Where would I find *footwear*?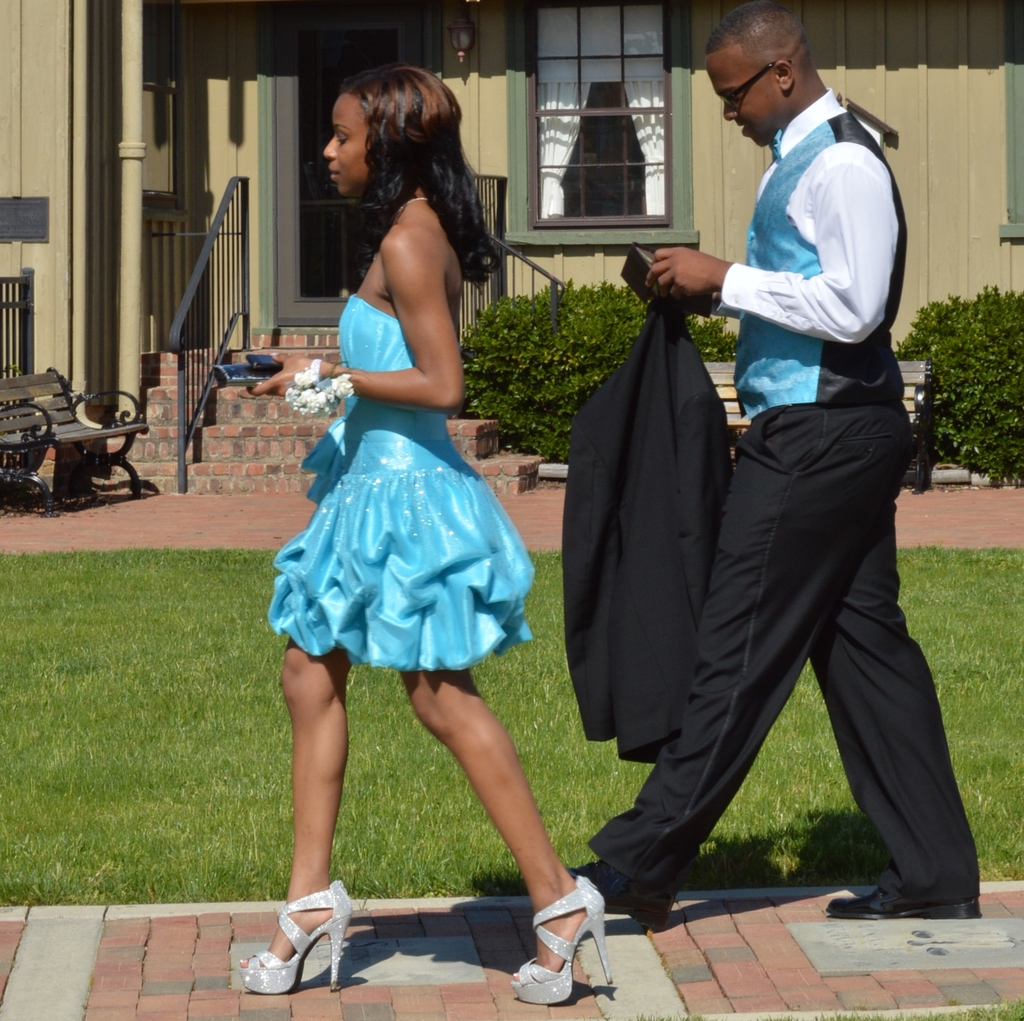
At (822, 887, 982, 923).
